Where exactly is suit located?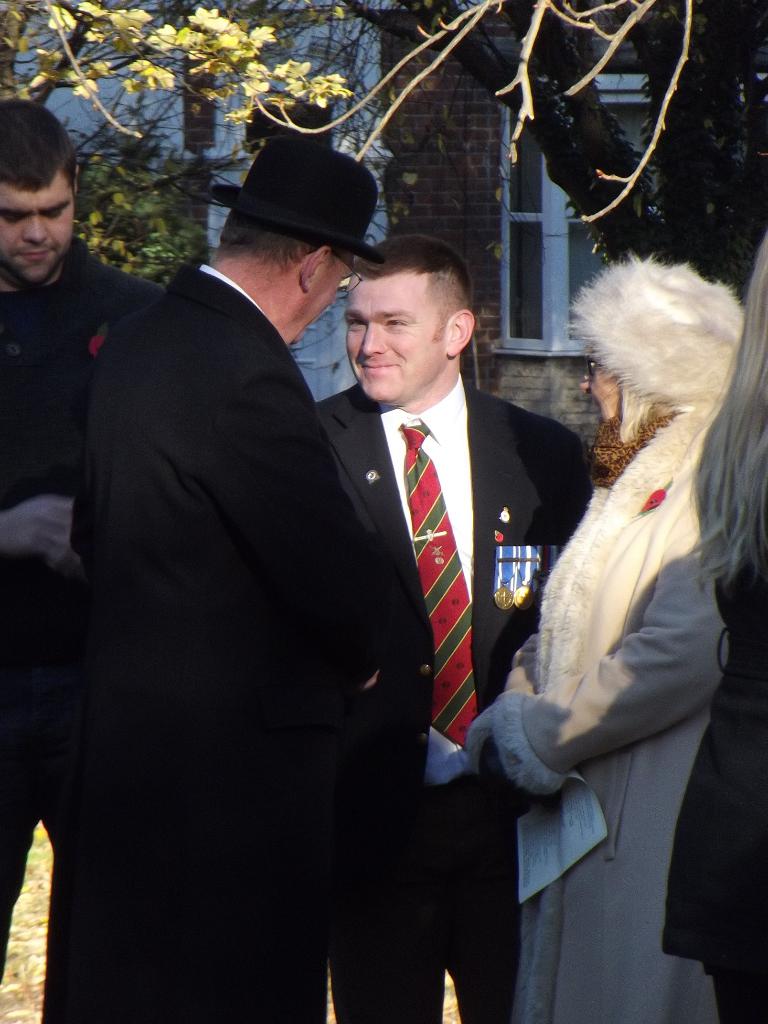
Its bounding box is Rect(54, 134, 417, 1008).
